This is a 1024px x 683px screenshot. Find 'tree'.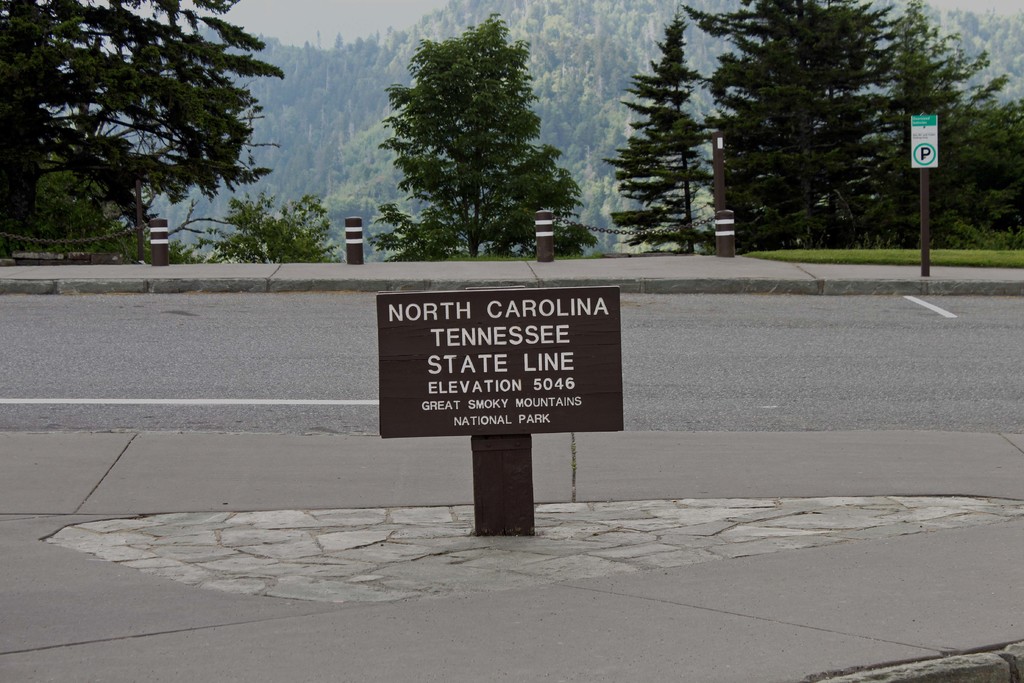
Bounding box: select_region(371, 18, 573, 254).
